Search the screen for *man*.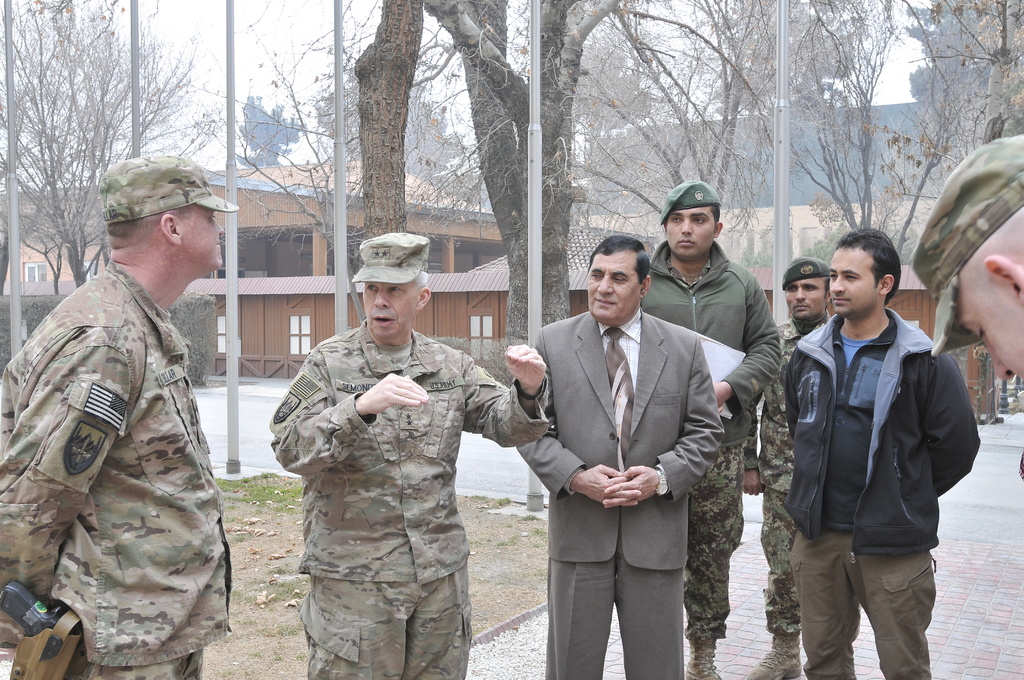
Found at box=[774, 226, 986, 677].
